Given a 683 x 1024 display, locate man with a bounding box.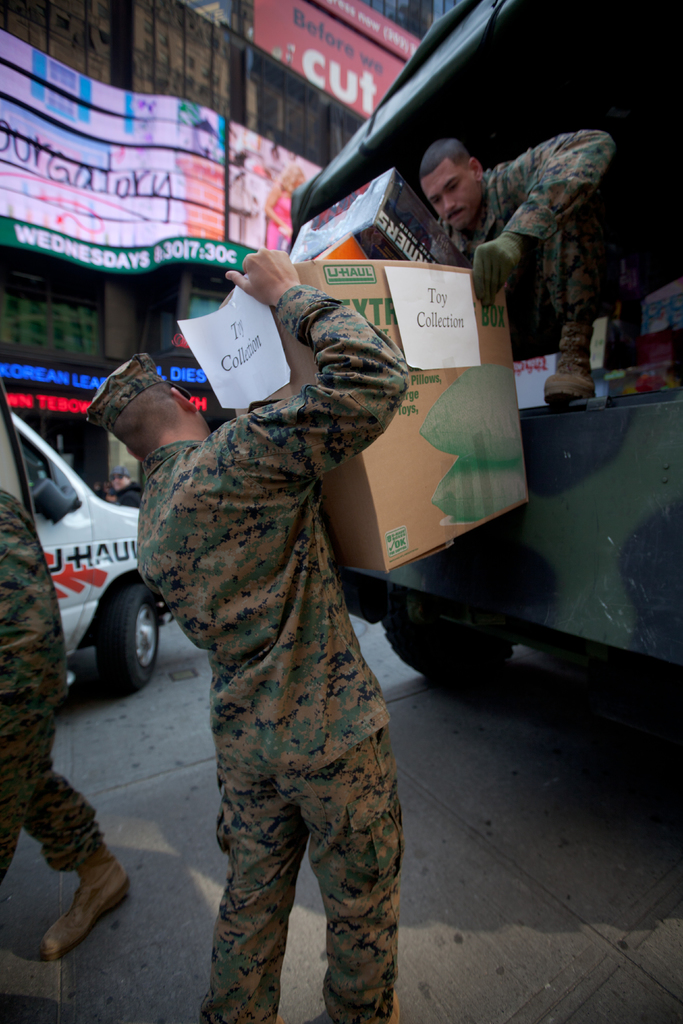
Located: box=[422, 135, 614, 408].
